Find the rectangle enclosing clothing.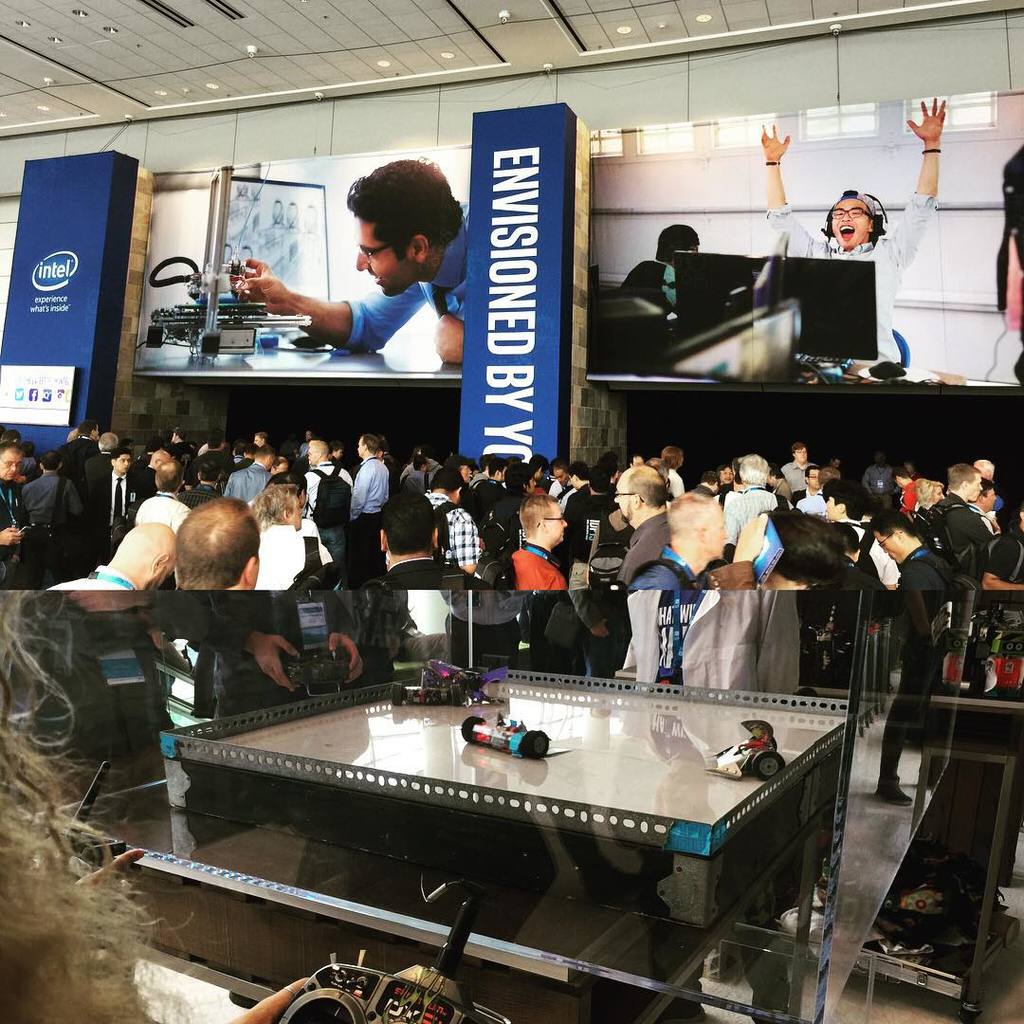
bbox(402, 468, 441, 541).
